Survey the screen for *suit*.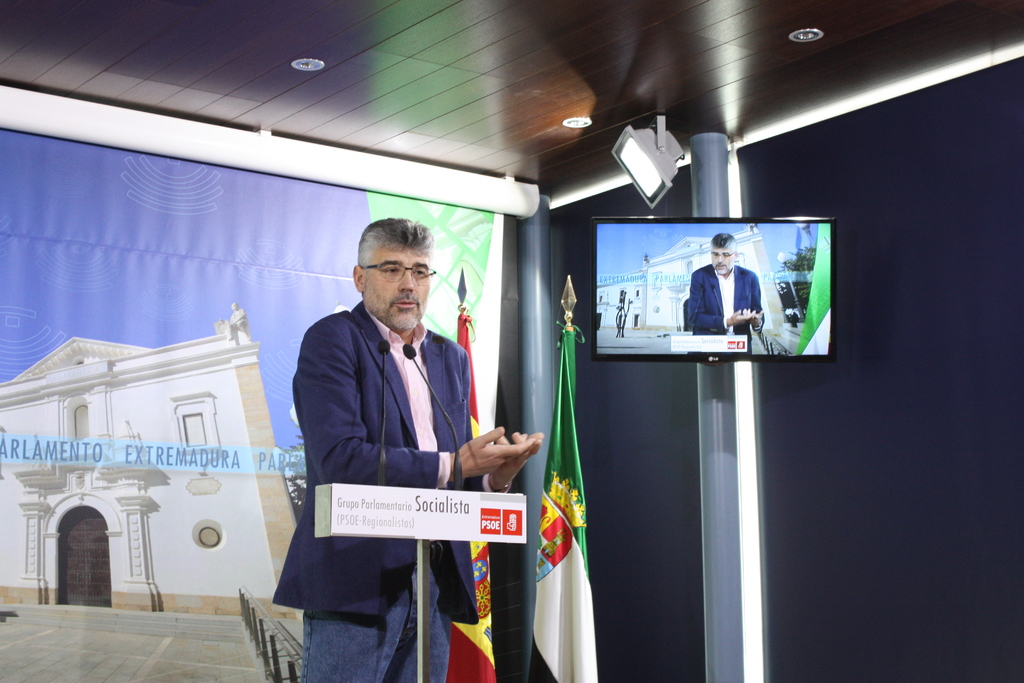
Survey found: l=693, t=263, r=764, b=350.
